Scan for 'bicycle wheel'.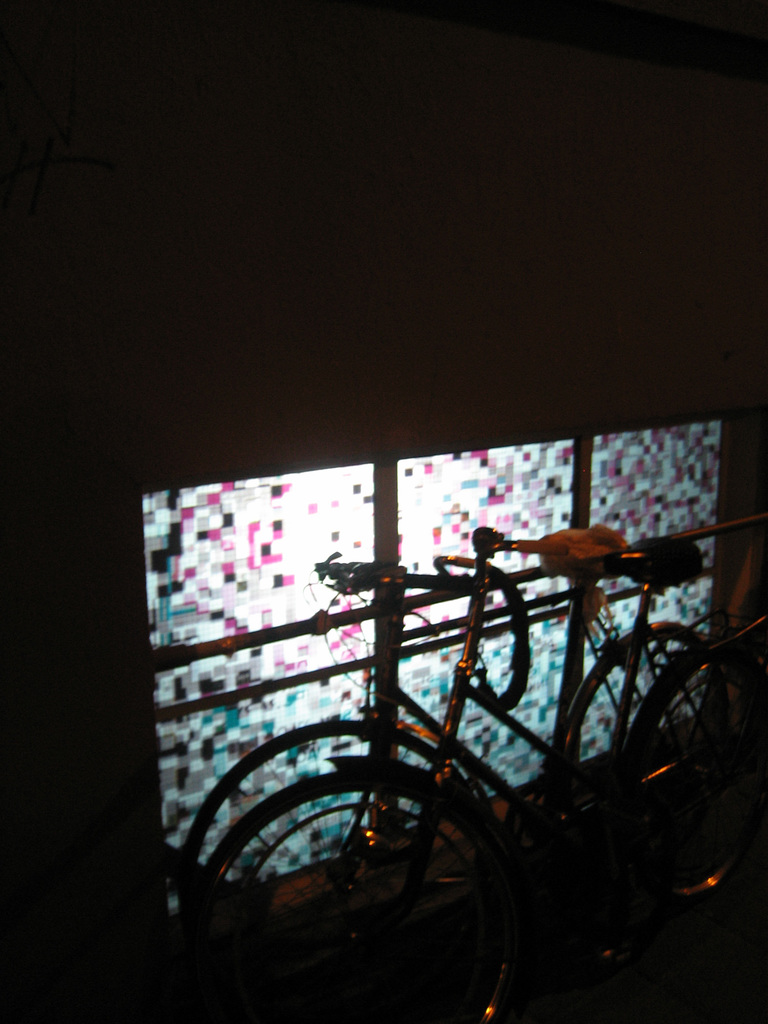
Scan result: {"x1": 539, "y1": 628, "x2": 739, "y2": 904}.
